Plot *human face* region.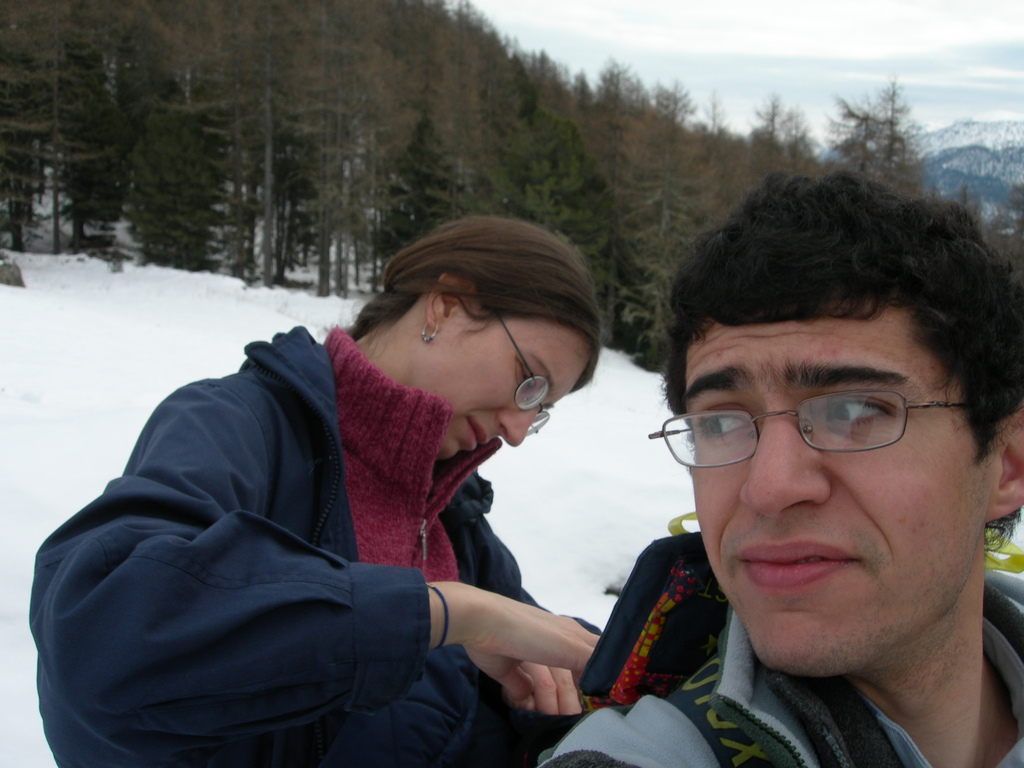
Plotted at 674/311/991/676.
